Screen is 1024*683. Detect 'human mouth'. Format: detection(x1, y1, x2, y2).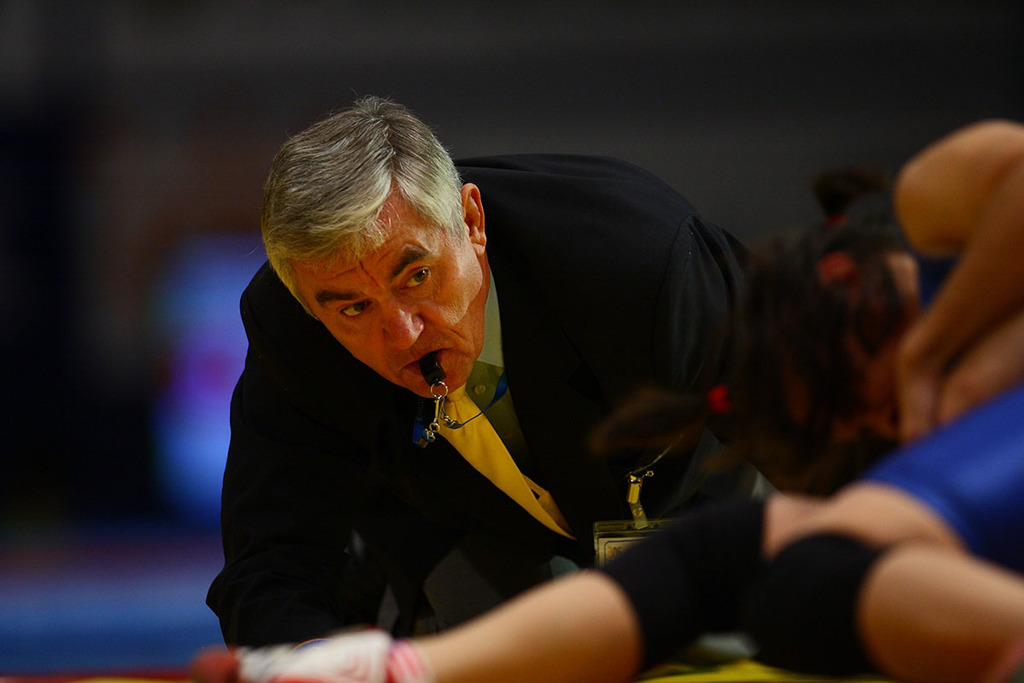
detection(400, 347, 443, 374).
